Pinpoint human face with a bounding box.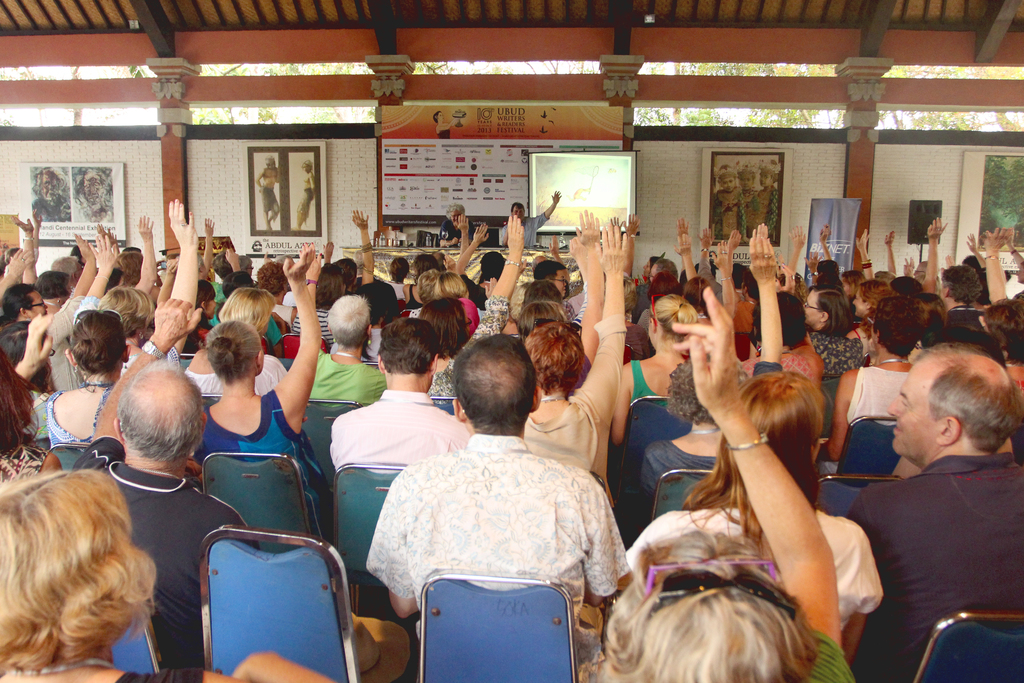
l=805, t=292, r=822, b=325.
